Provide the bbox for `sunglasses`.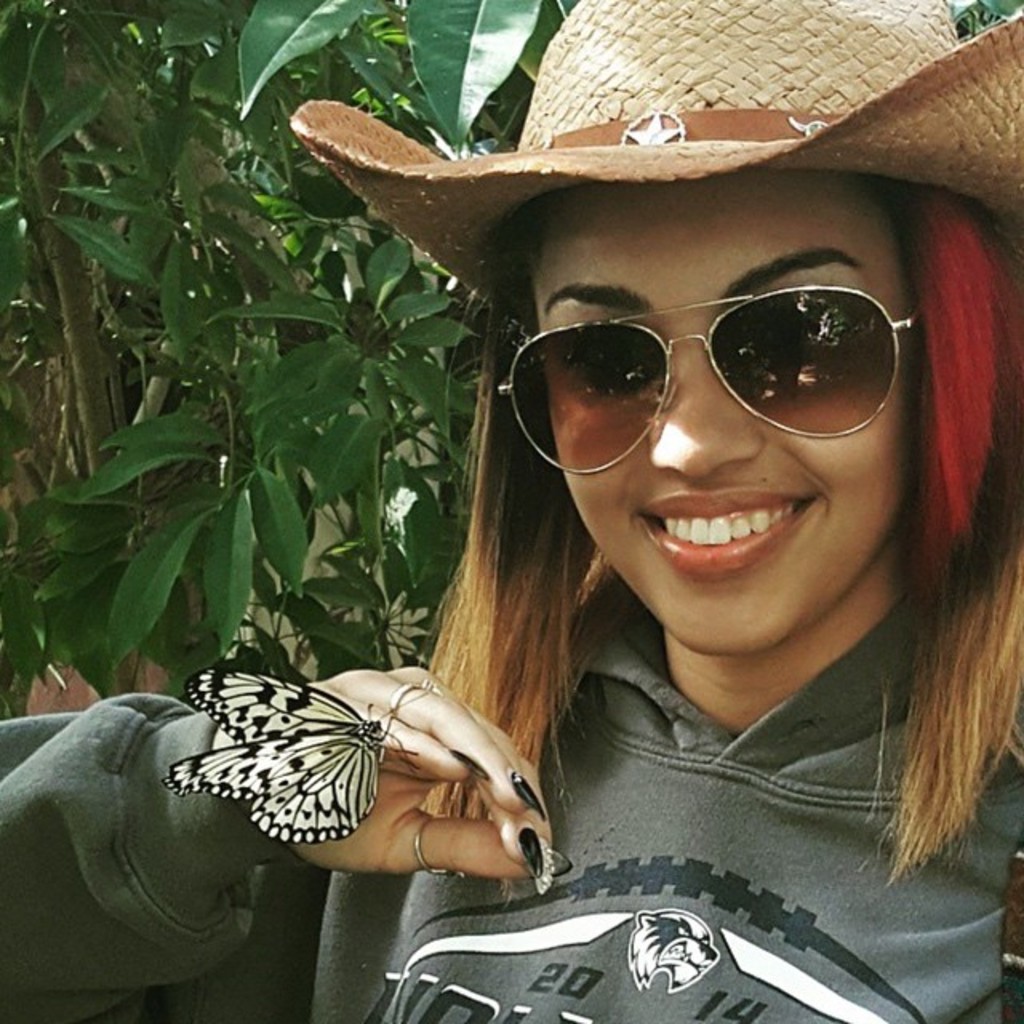
491, 286, 930, 477.
